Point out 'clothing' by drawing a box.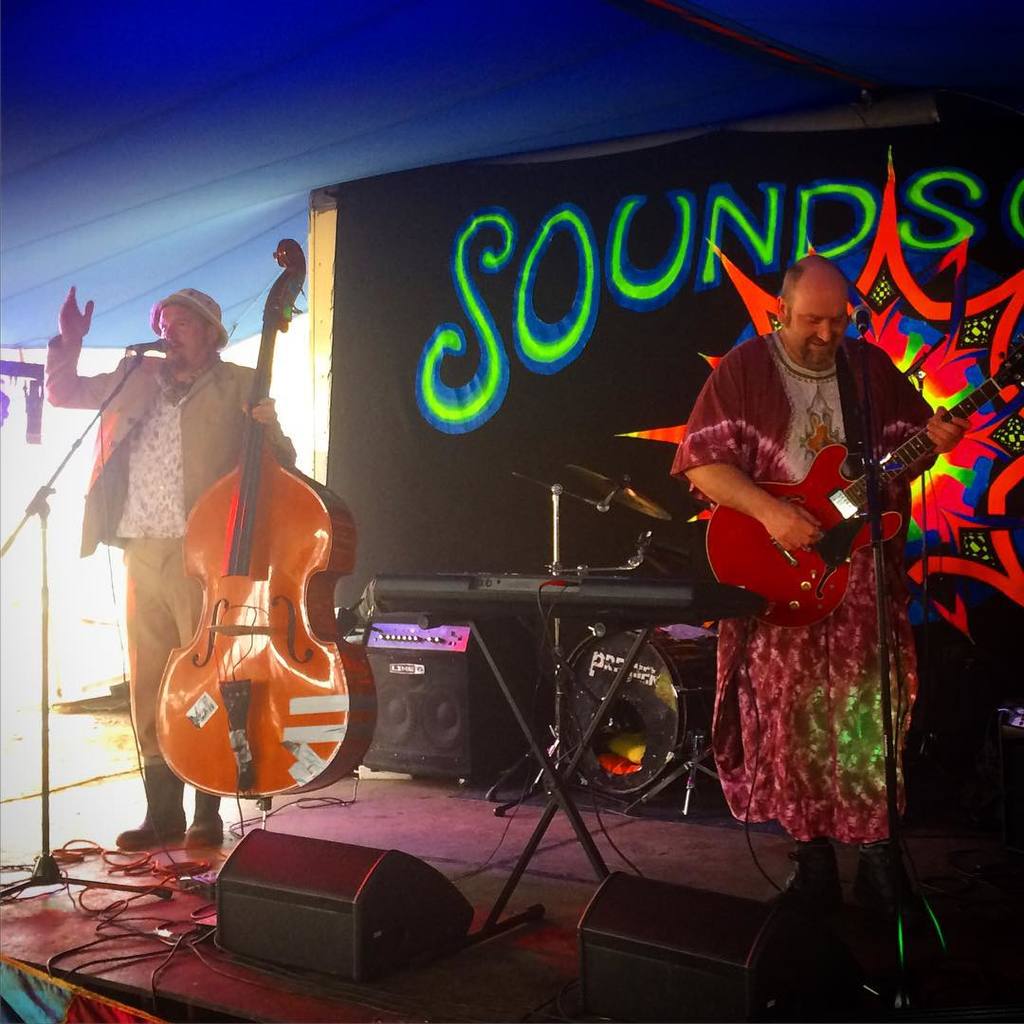
rect(54, 342, 305, 765).
